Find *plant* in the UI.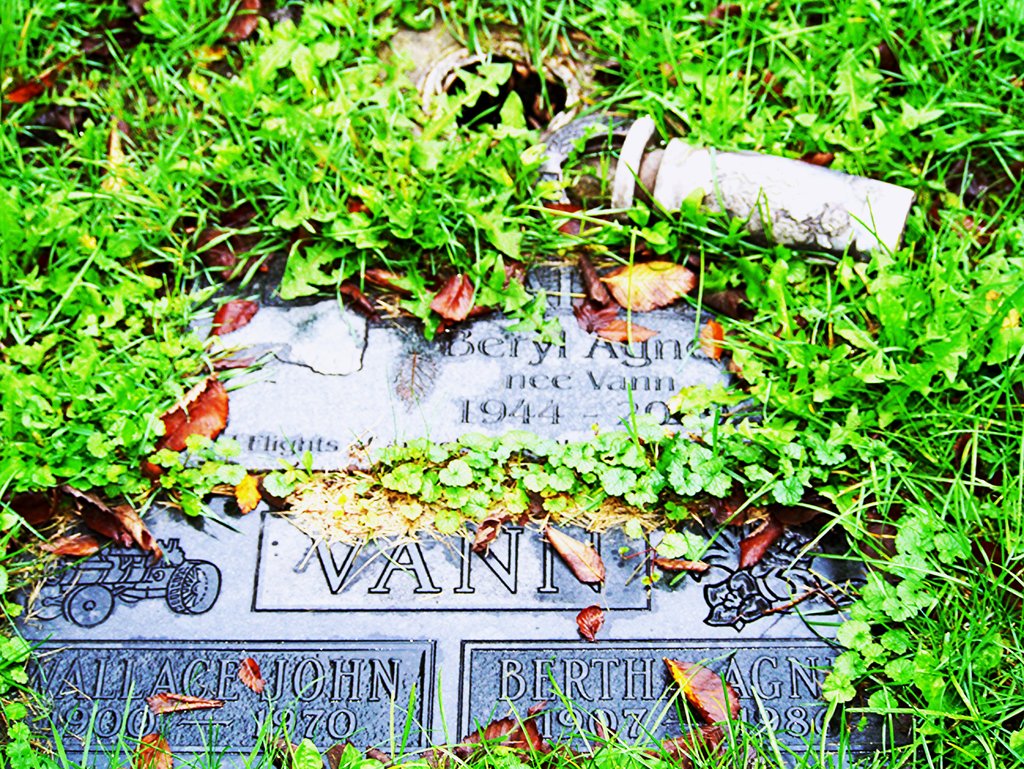
UI element at BBox(0, 627, 36, 694).
